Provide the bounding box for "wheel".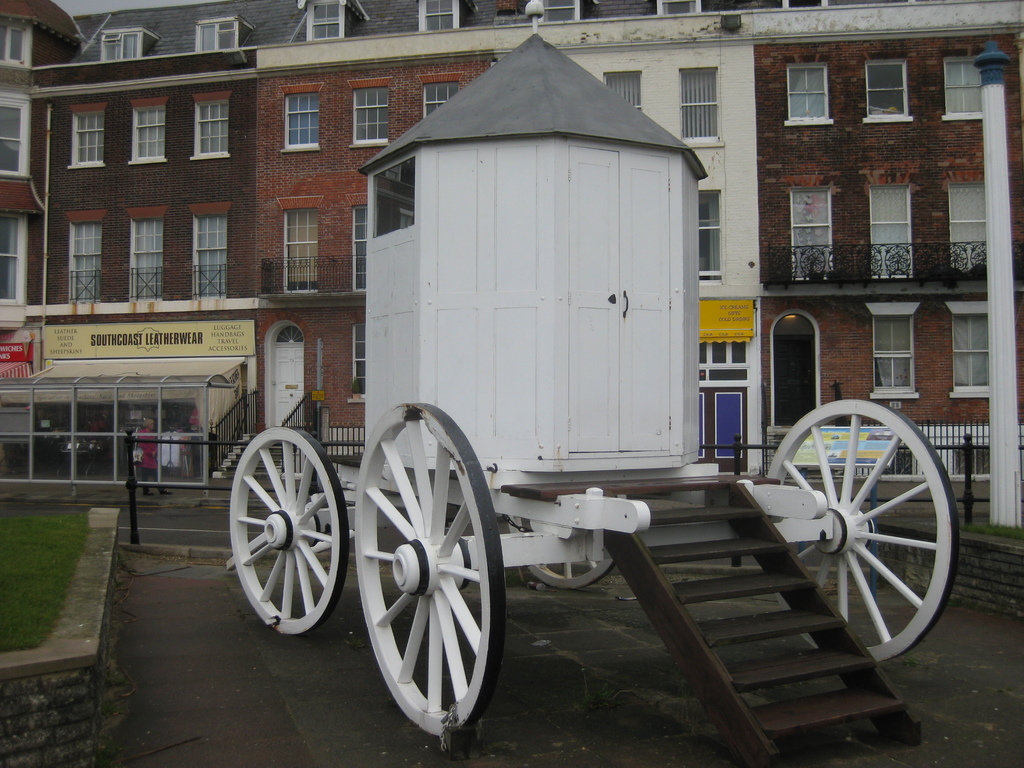
229 432 335 650.
